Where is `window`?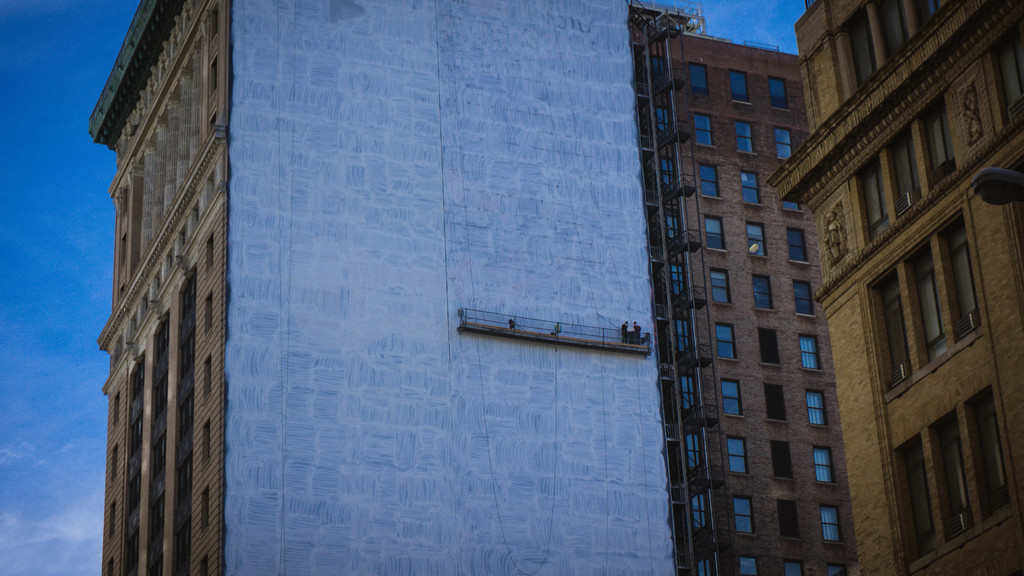
<bbox>746, 220, 771, 257</bbox>.
